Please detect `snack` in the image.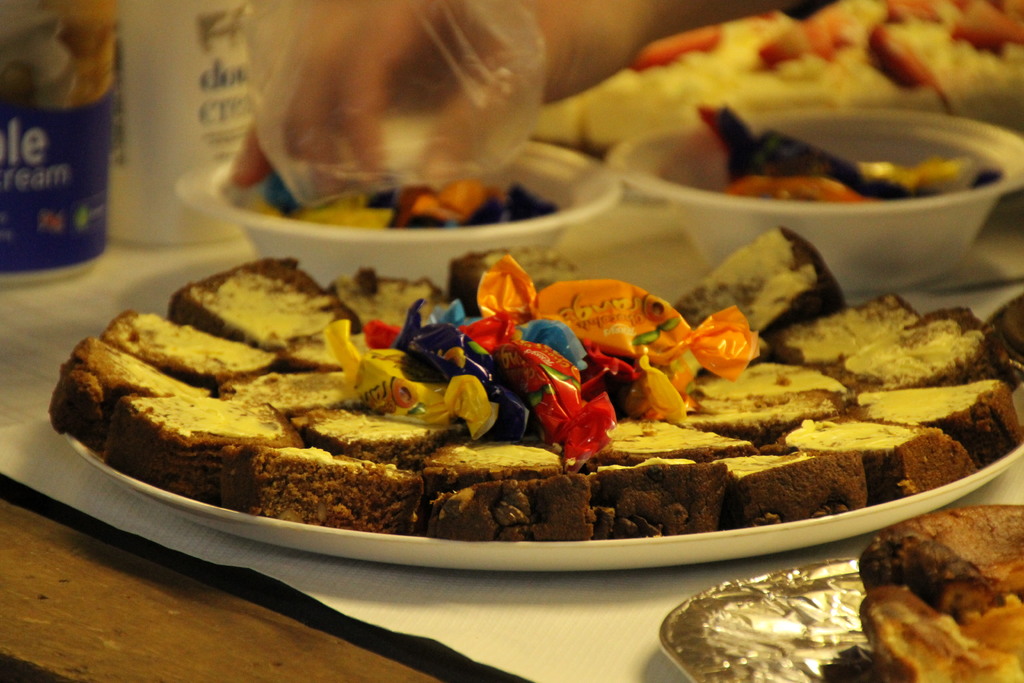
bbox(662, 220, 854, 357).
